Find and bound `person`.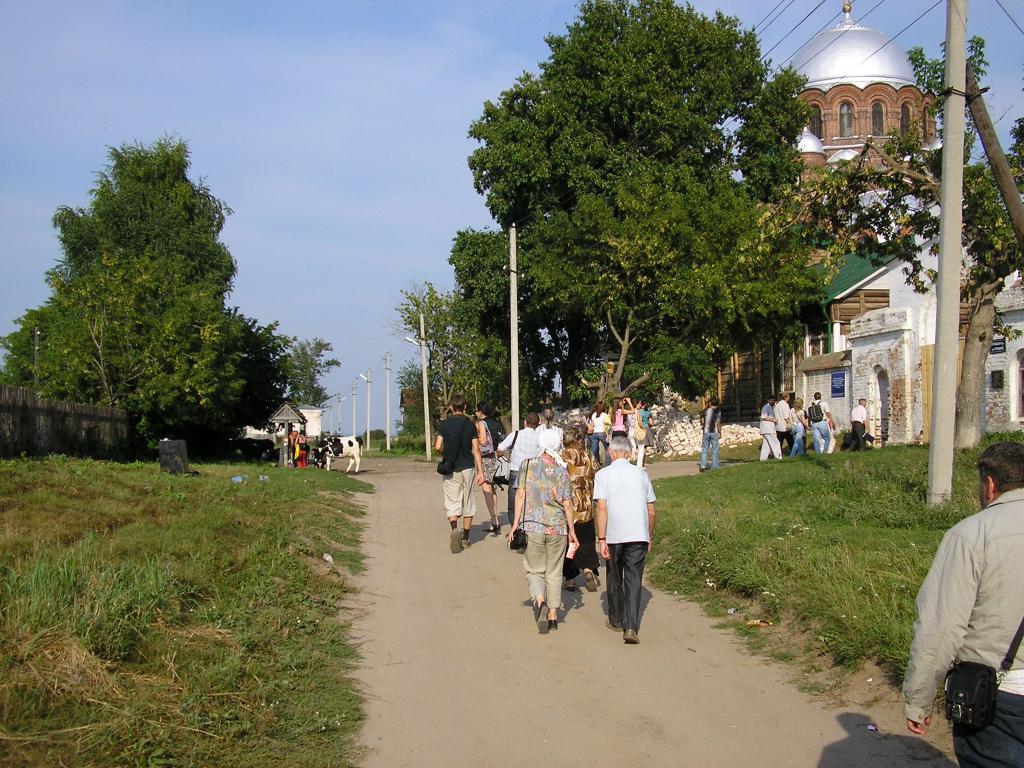
Bound: <region>296, 433, 308, 470</region>.
